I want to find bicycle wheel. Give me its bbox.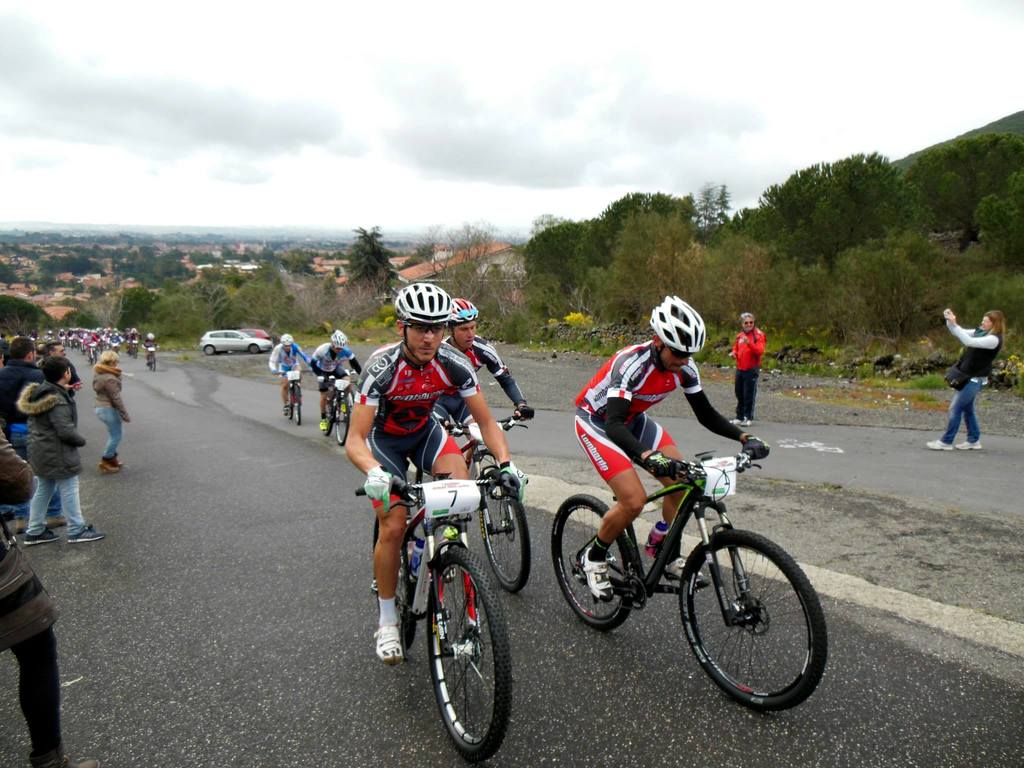
294,390,301,422.
